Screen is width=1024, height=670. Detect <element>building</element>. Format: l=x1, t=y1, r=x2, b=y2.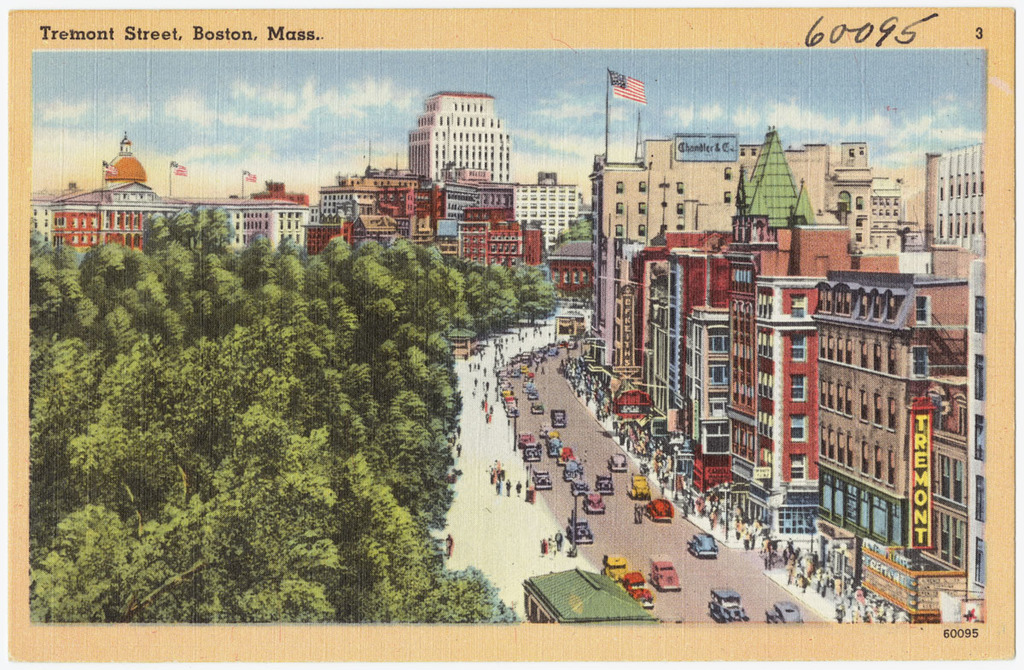
l=591, t=142, r=901, b=392.
